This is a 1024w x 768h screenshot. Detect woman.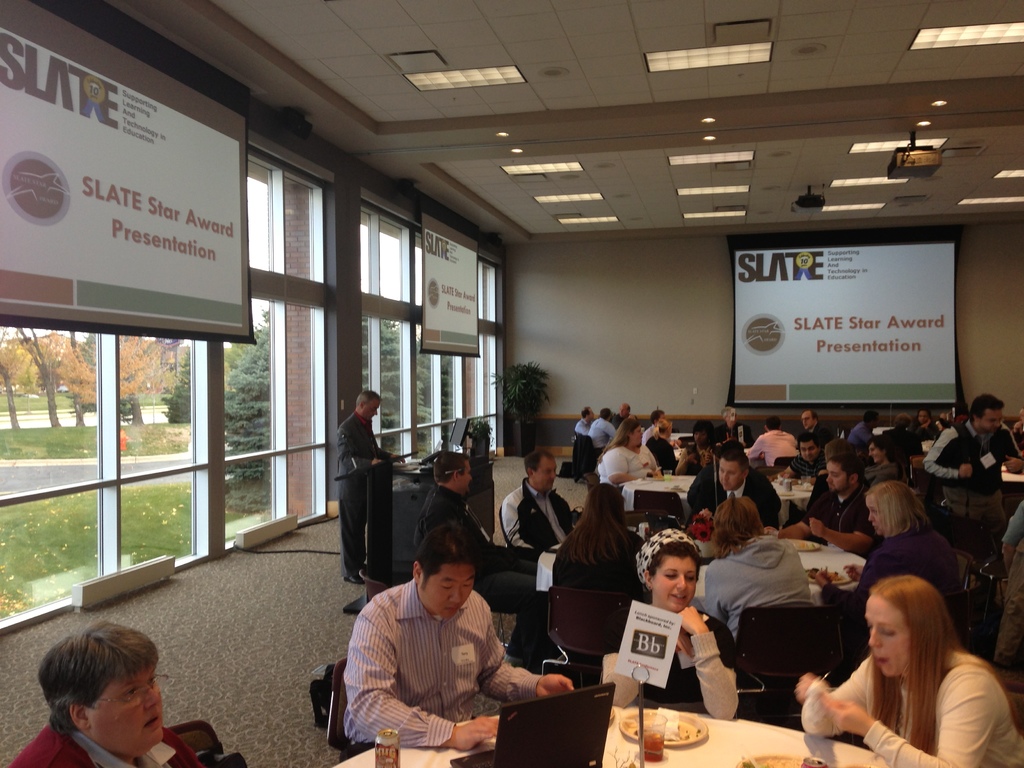
(853,436,902,494).
